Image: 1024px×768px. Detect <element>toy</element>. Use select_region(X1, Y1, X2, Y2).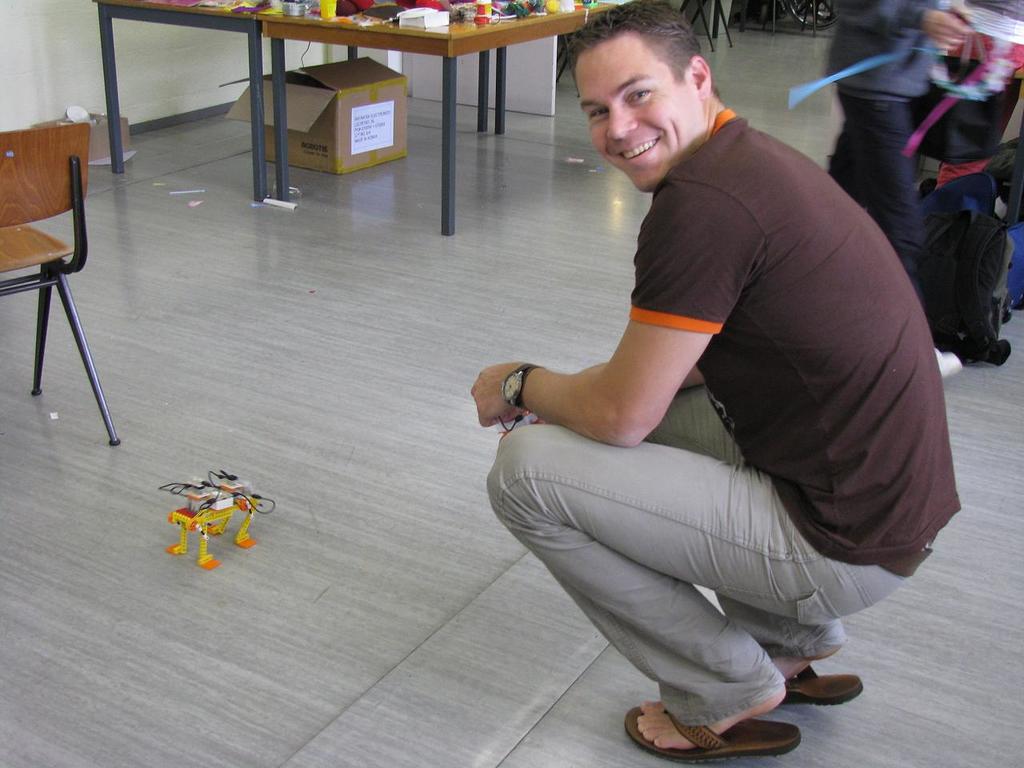
select_region(147, 466, 258, 561).
